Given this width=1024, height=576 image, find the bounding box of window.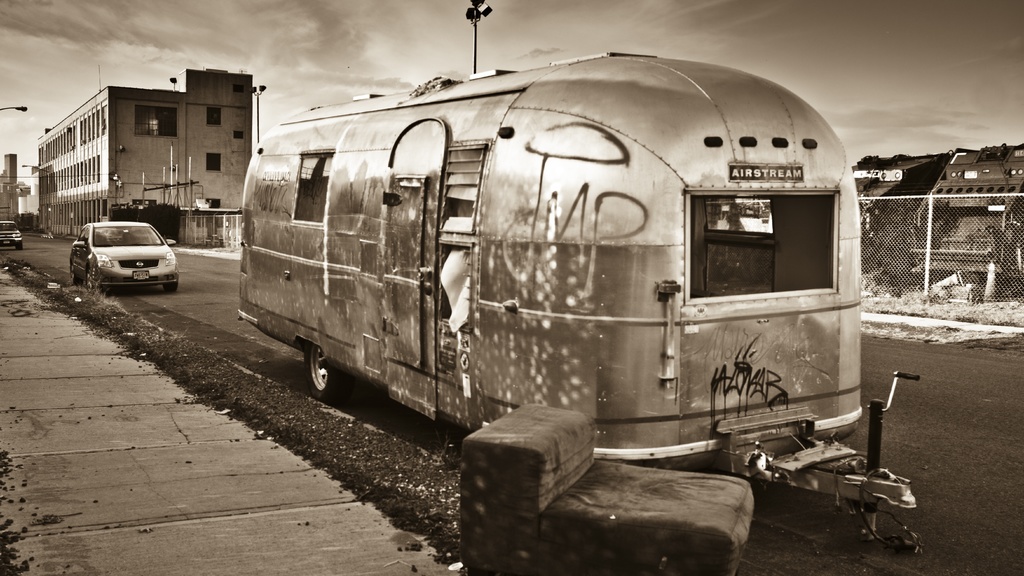
{"left": 200, "top": 196, "right": 219, "bottom": 209}.
